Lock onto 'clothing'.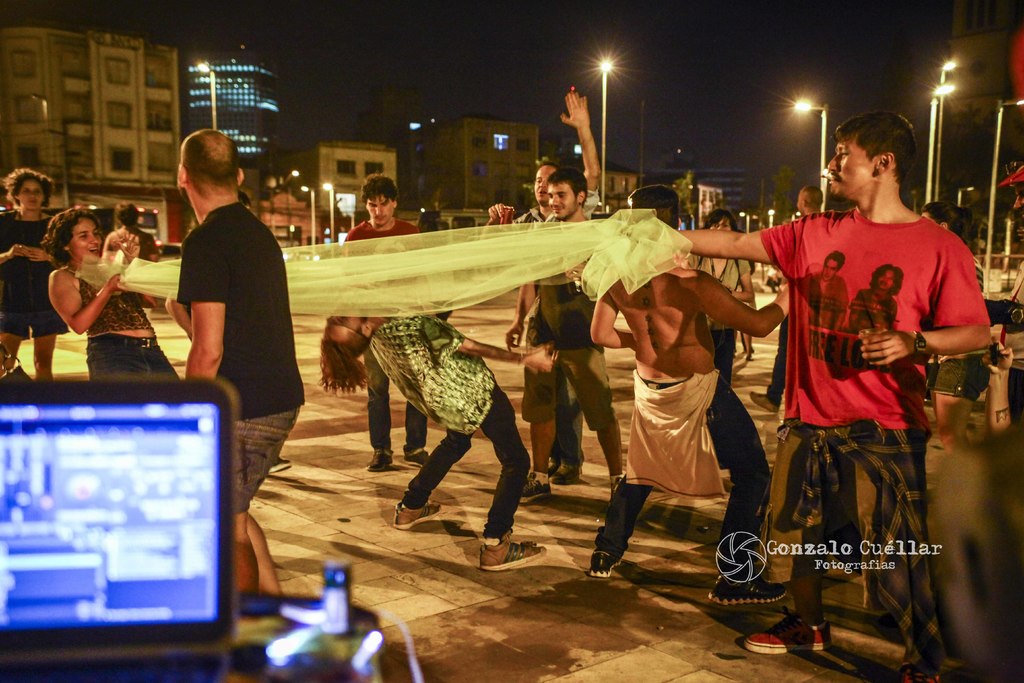
Locked: <bbox>760, 210, 995, 667</bbox>.
